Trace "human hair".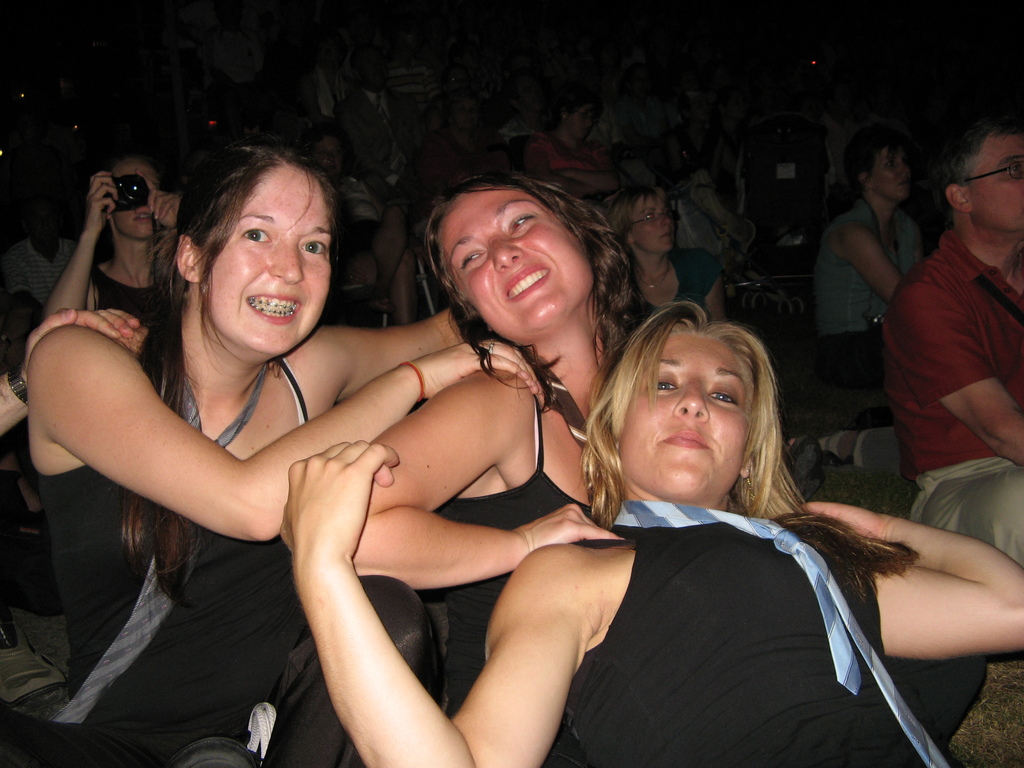
Traced to (x1=412, y1=166, x2=630, y2=403).
